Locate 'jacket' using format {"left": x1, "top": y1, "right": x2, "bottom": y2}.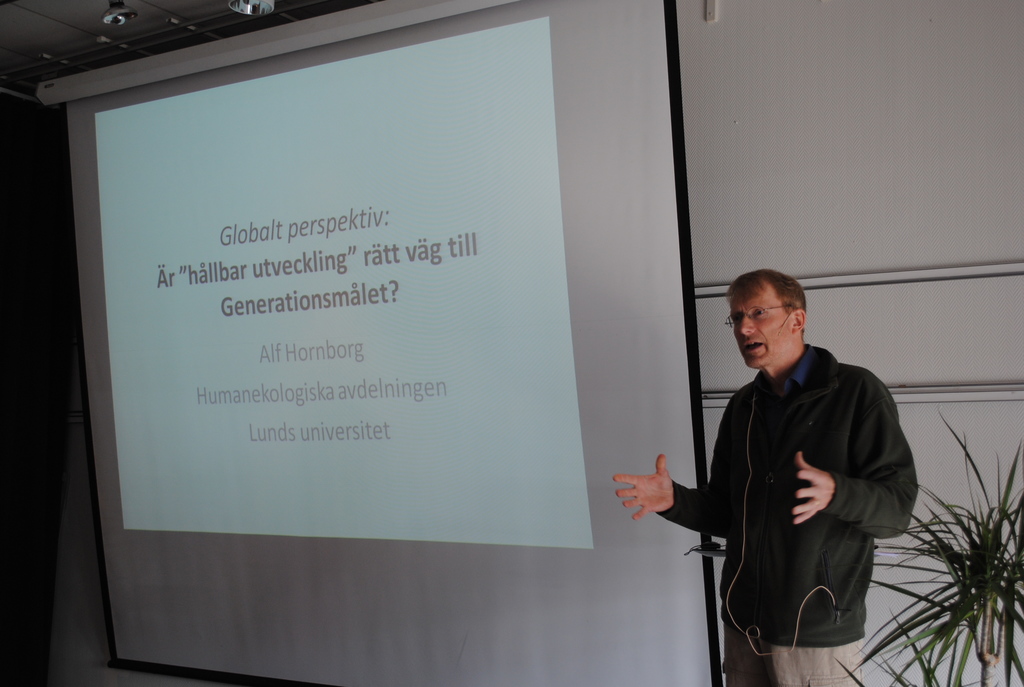
{"left": 707, "top": 331, "right": 923, "bottom": 592}.
